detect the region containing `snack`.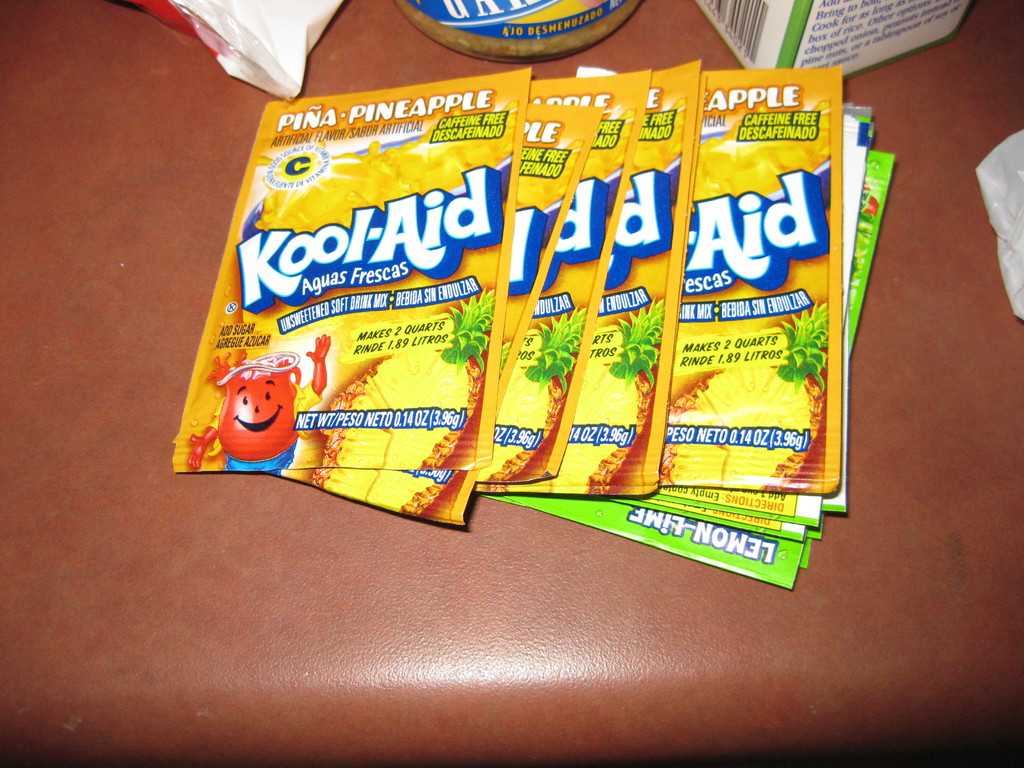
locate(454, 98, 607, 532).
